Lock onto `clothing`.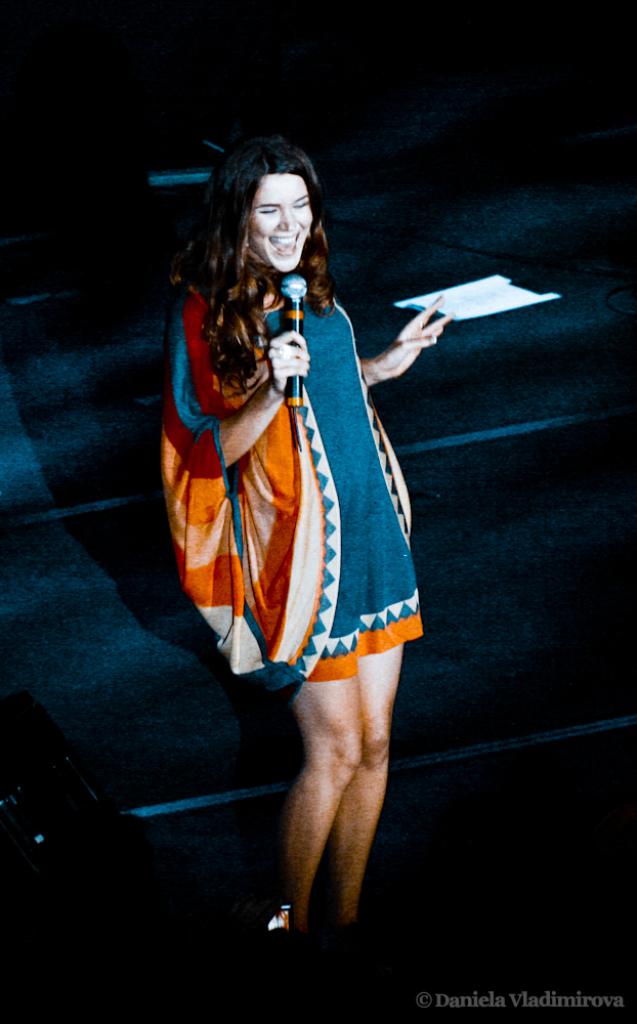
Locked: 154/274/434/679.
